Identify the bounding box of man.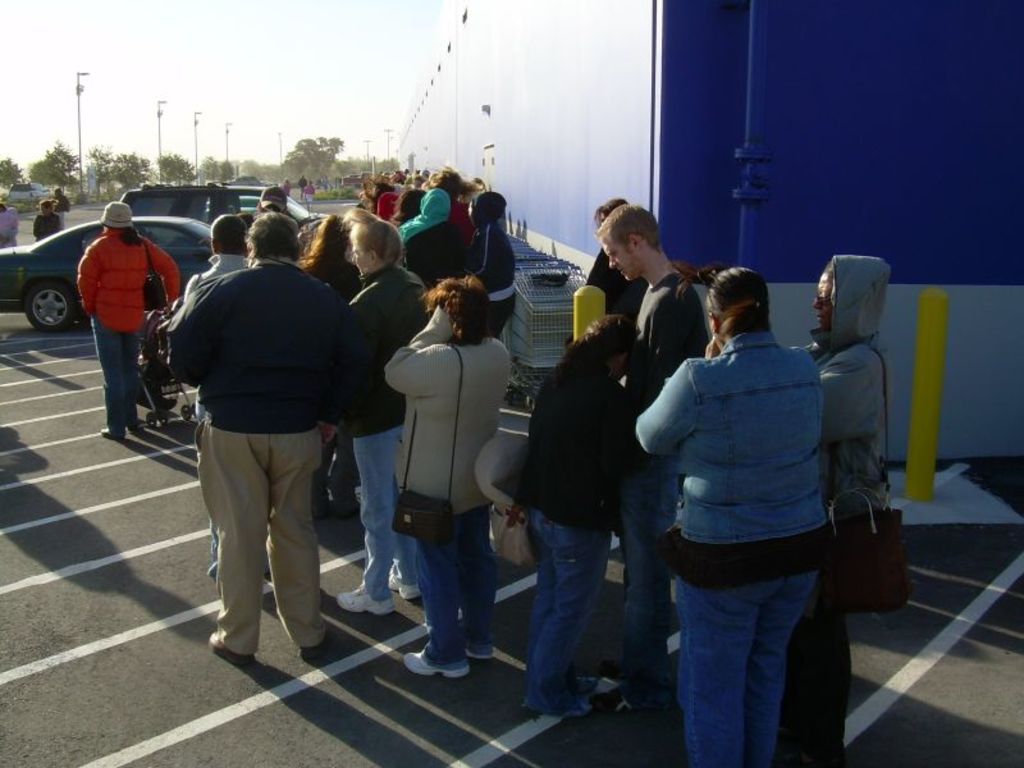
342, 214, 436, 618.
